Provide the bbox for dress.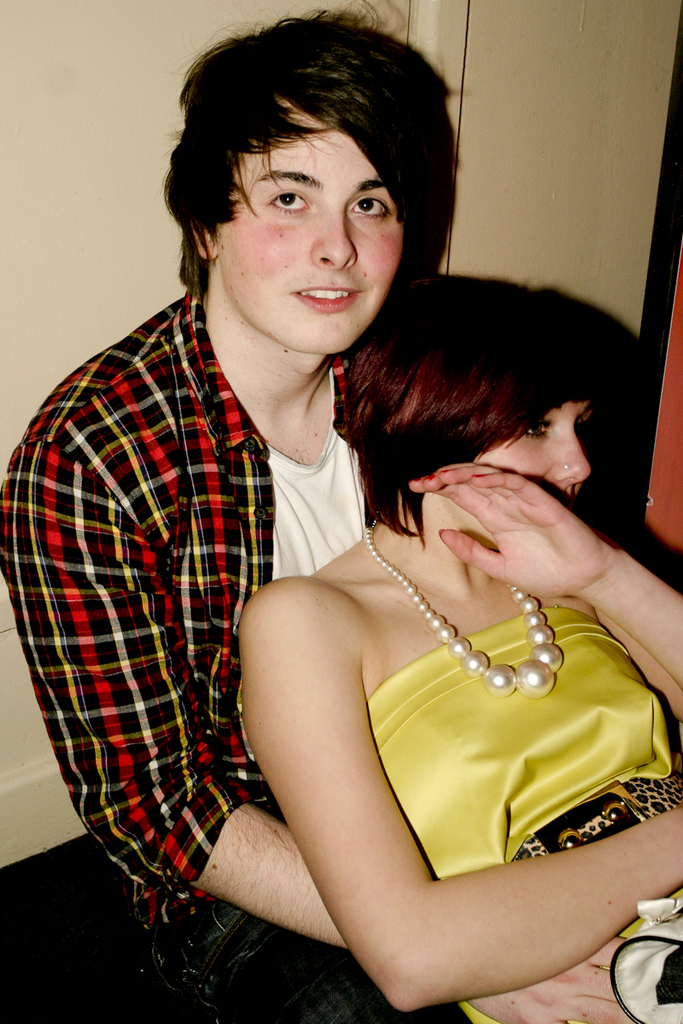
x1=369 y1=605 x2=674 y2=1023.
